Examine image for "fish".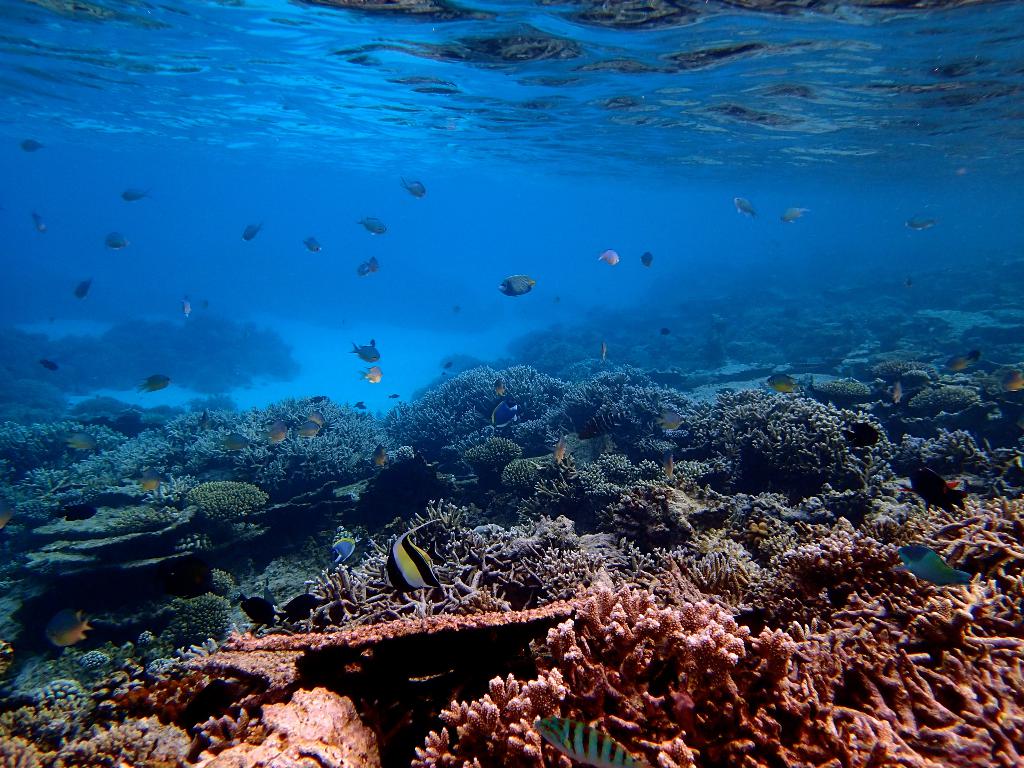
Examination result: locate(530, 723, 641, 767).
